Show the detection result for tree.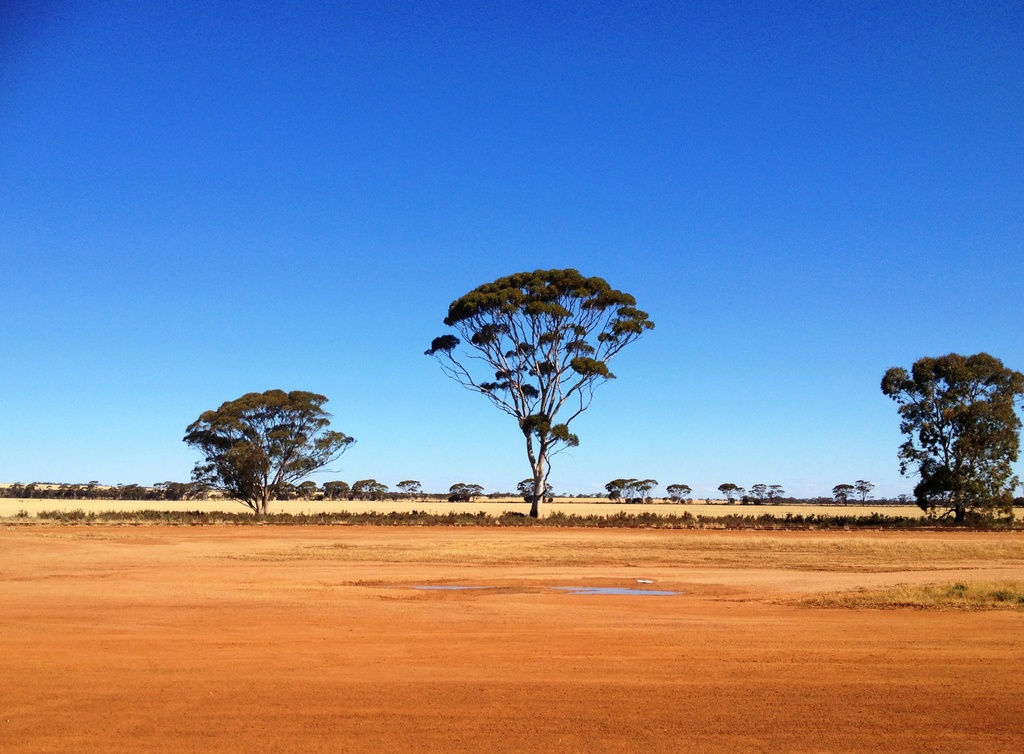
[746, 482, 789, 503].
